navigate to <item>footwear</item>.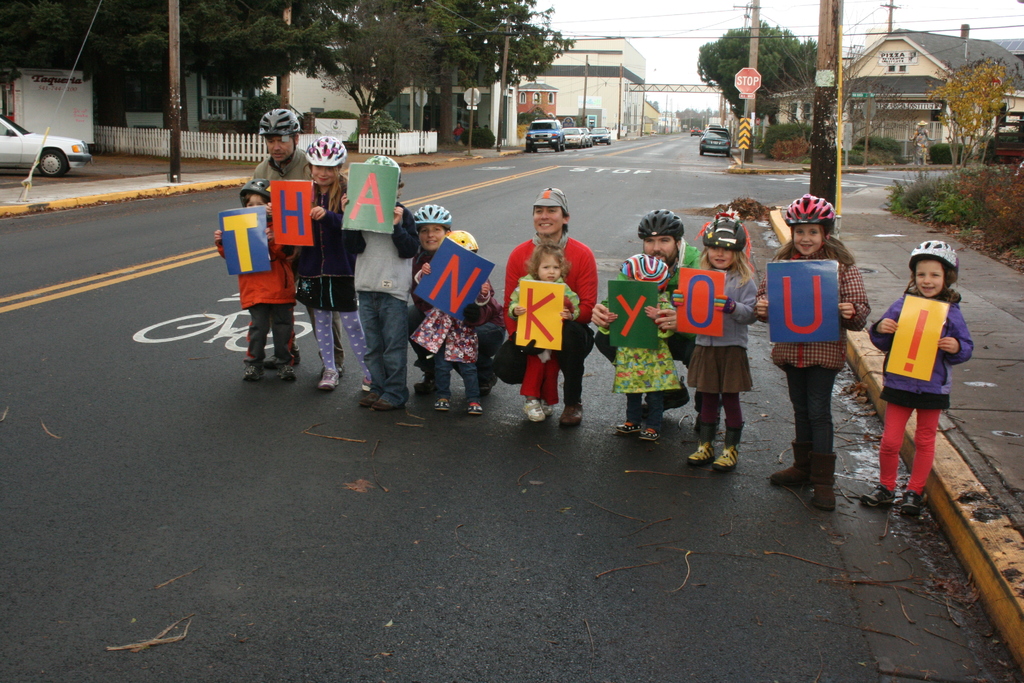
Navigation target: (717,449,749,469).
